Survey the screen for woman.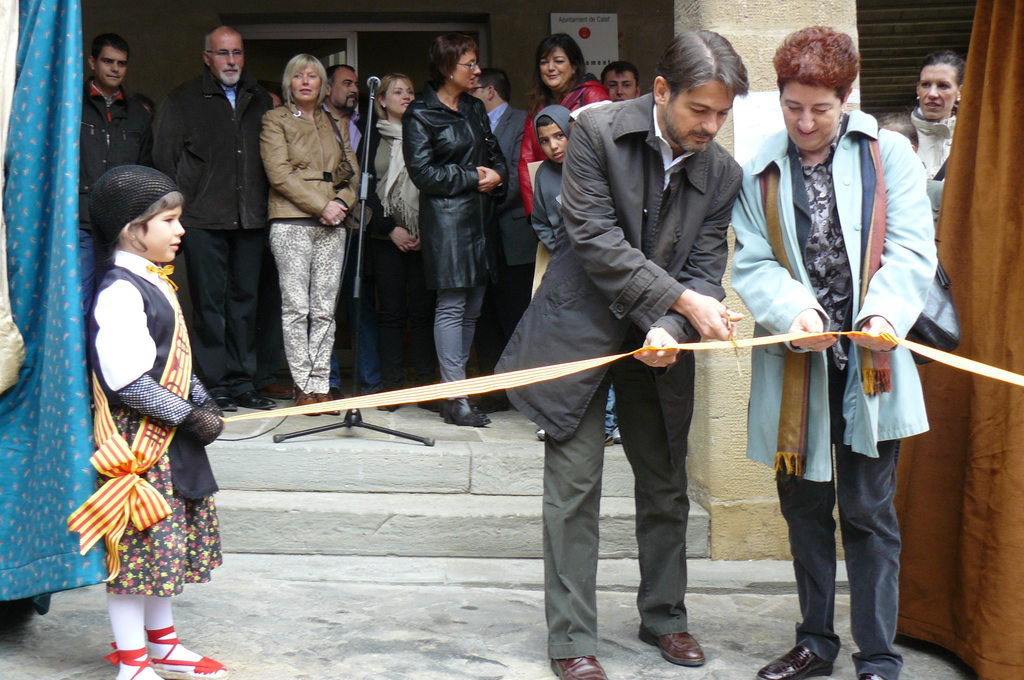
Survey found: box=[349, 70, 421, 409].
